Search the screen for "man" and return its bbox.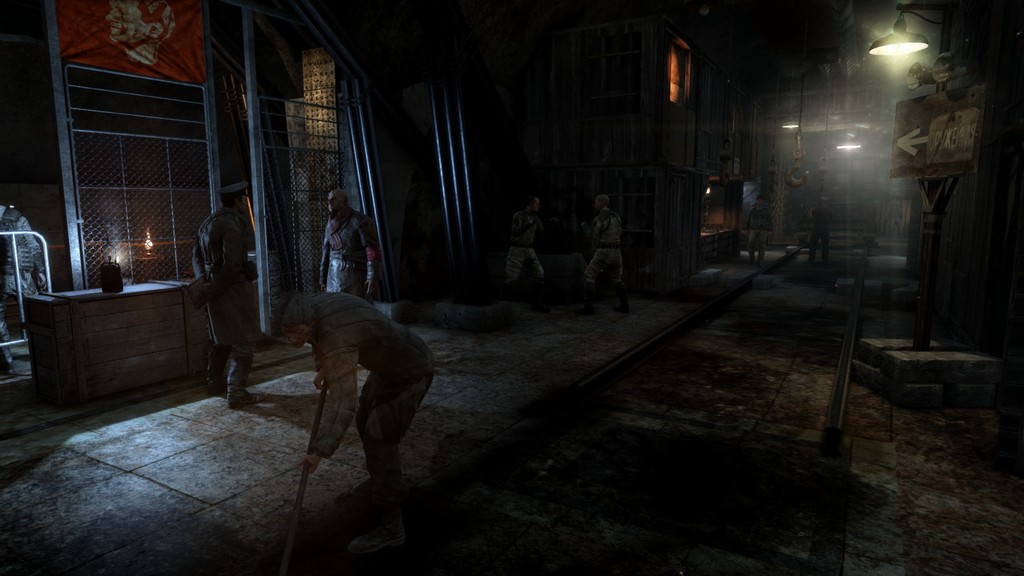
Found: bbox=[279, 290, 435, 506].
